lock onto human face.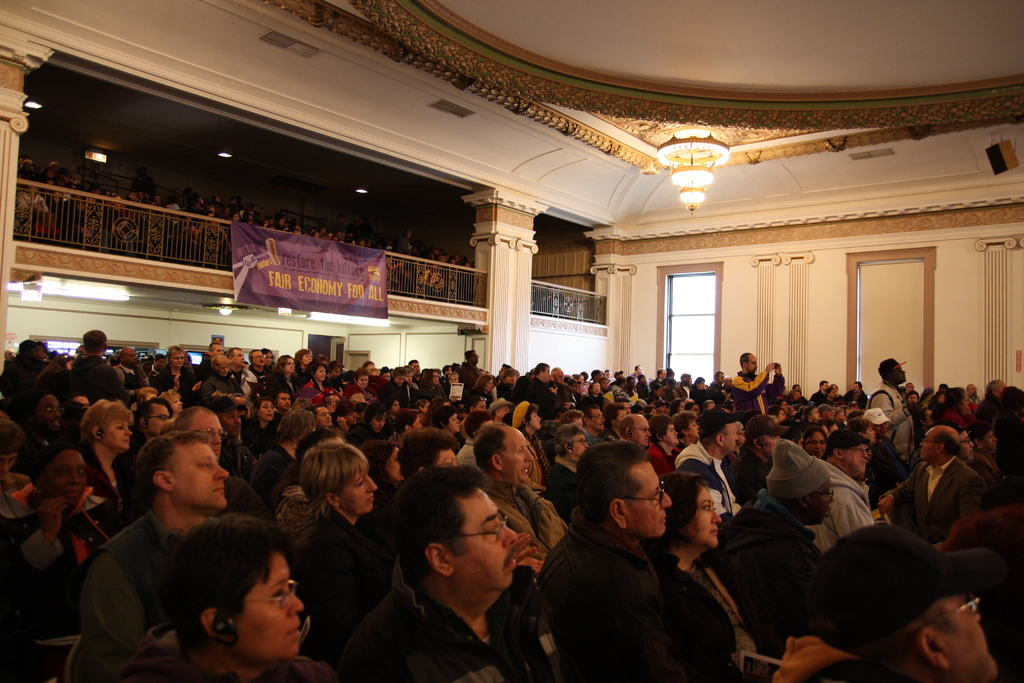
Locked: {"x1": 406, "y1": 367, "x2": 415, "y2": 375}.
